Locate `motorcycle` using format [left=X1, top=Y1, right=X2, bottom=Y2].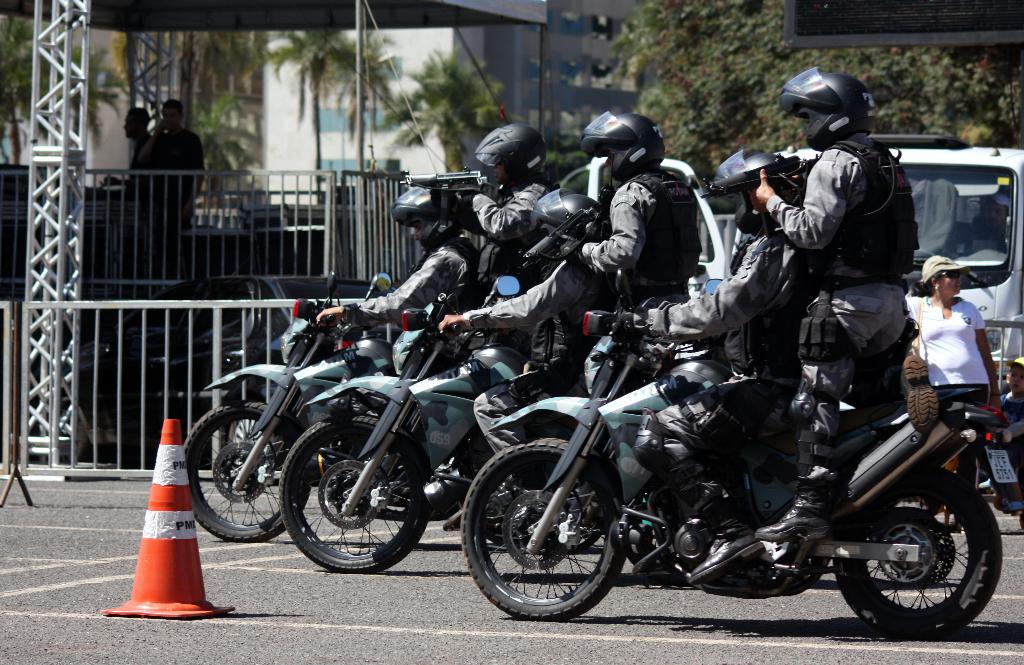
[left=278, top=275, right=585, bottom=575].
